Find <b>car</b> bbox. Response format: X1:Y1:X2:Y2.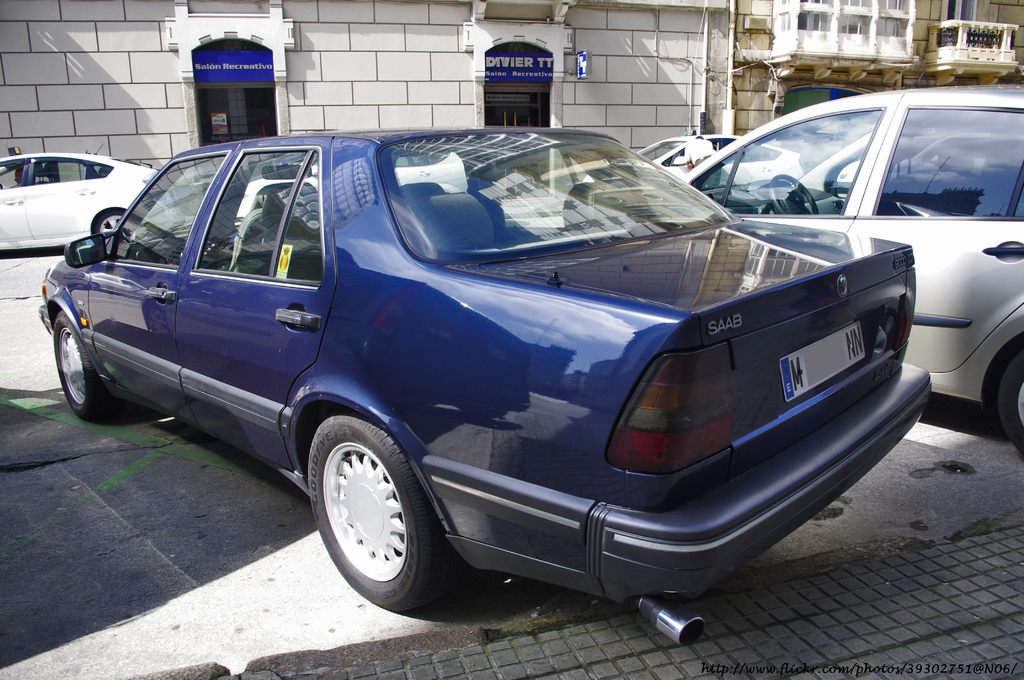
684:85:1023:453.
